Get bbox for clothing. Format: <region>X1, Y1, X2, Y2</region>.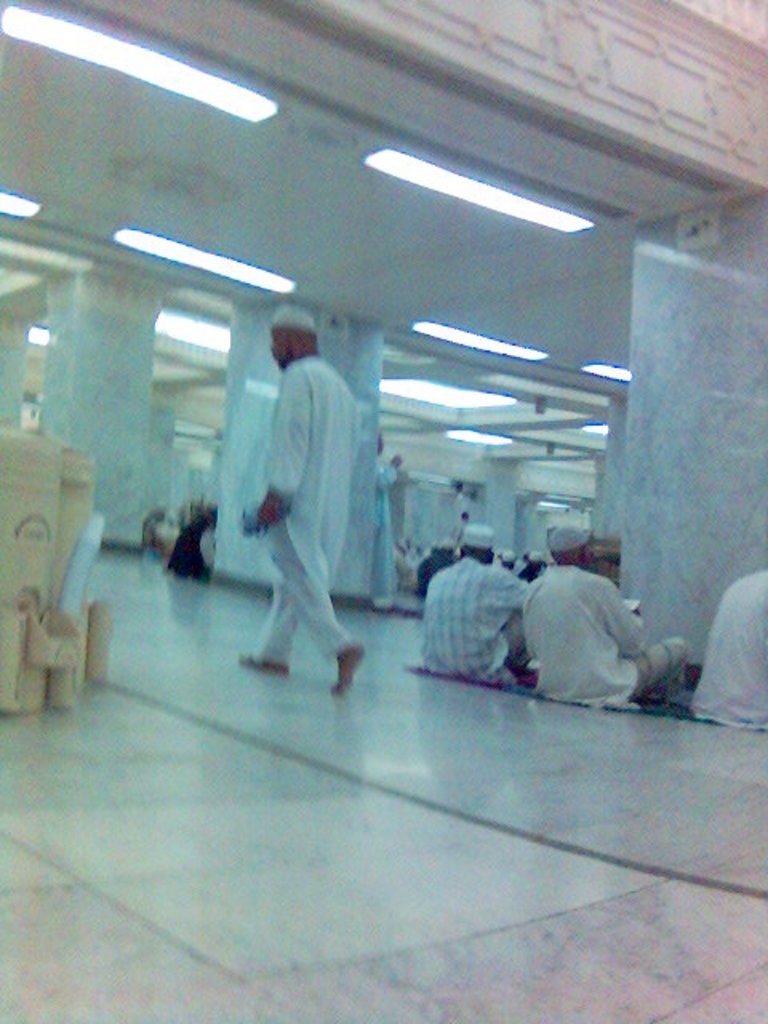
<region>419, 560, 538, 686</region>.
